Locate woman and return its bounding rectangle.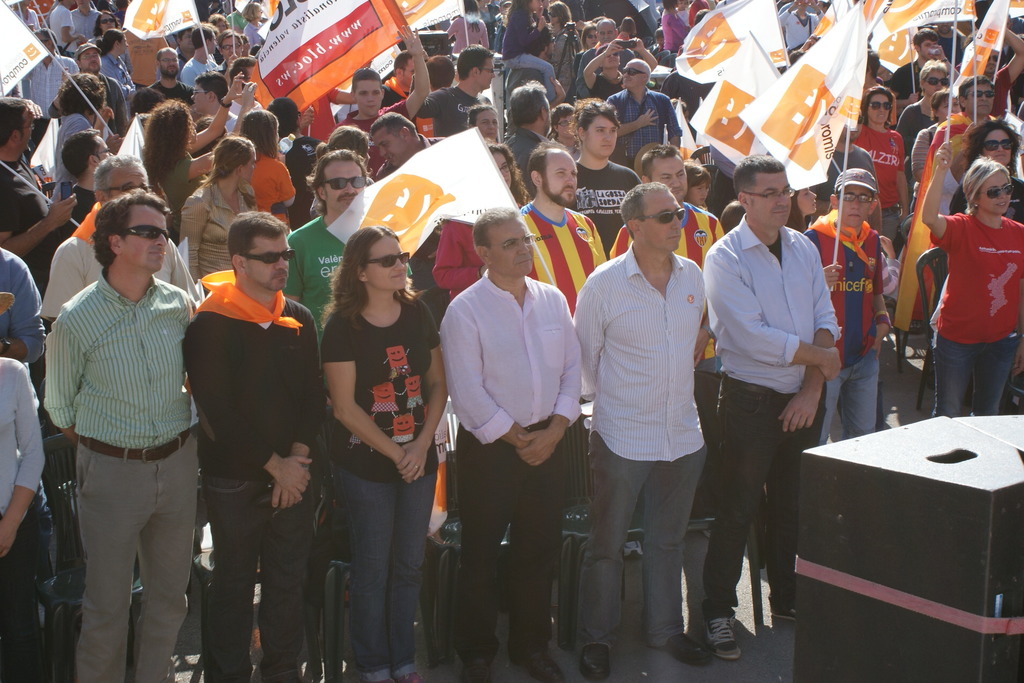
139:68:259:249.
